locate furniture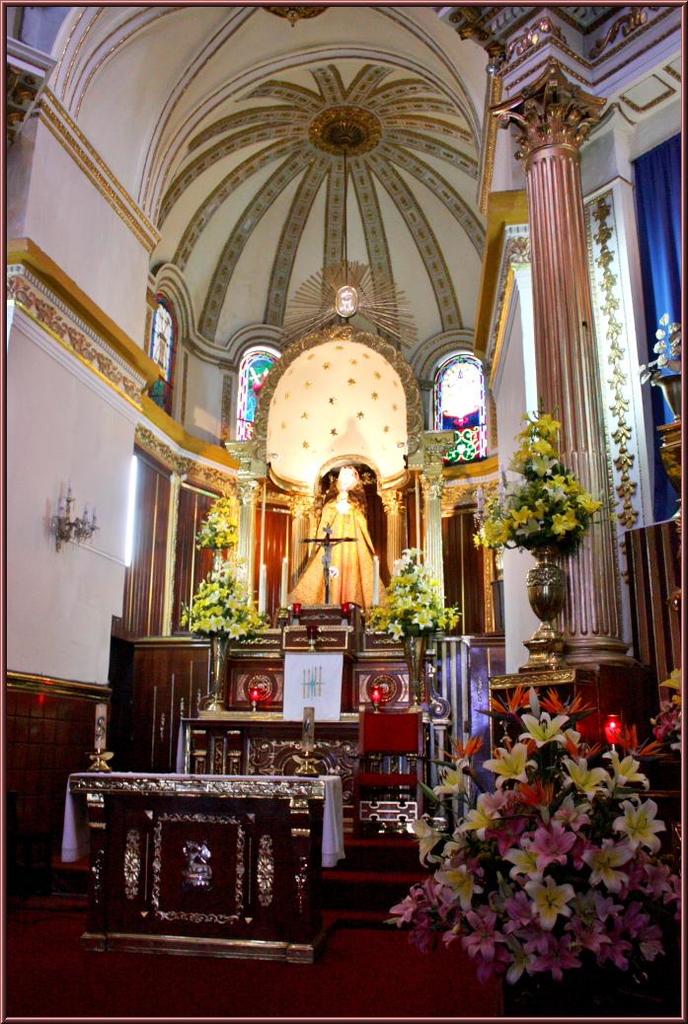
bbox(489, 665, 593, 754)
